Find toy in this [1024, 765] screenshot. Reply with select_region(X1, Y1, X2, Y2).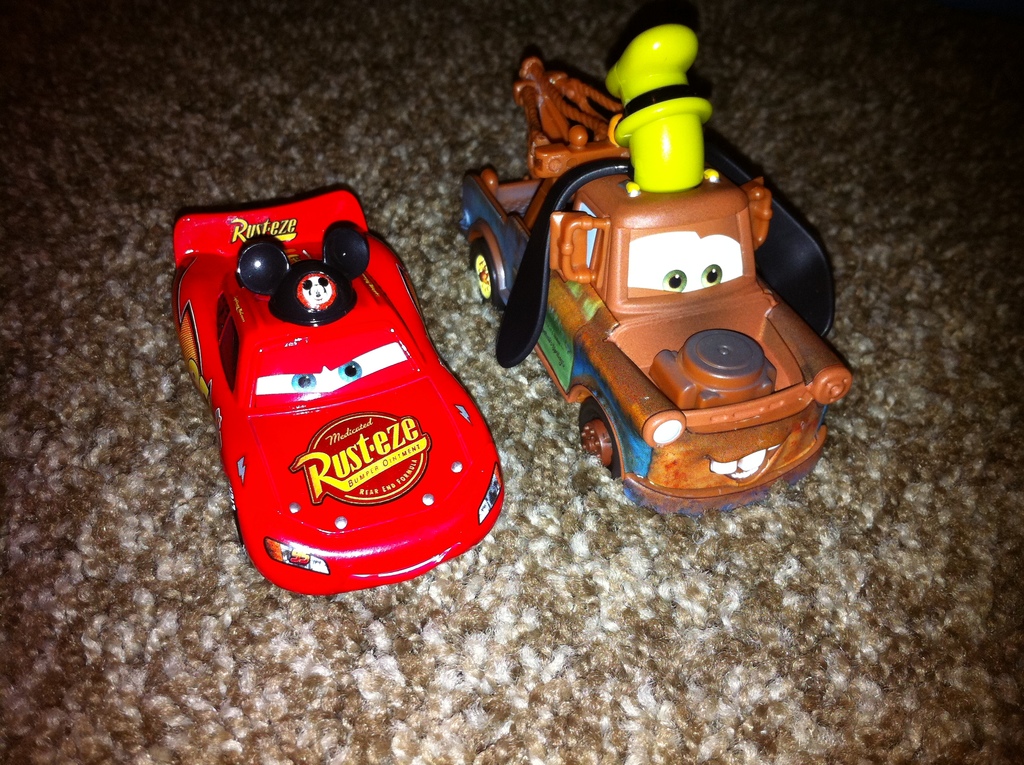
select_region(160, 199, 533, 612).
